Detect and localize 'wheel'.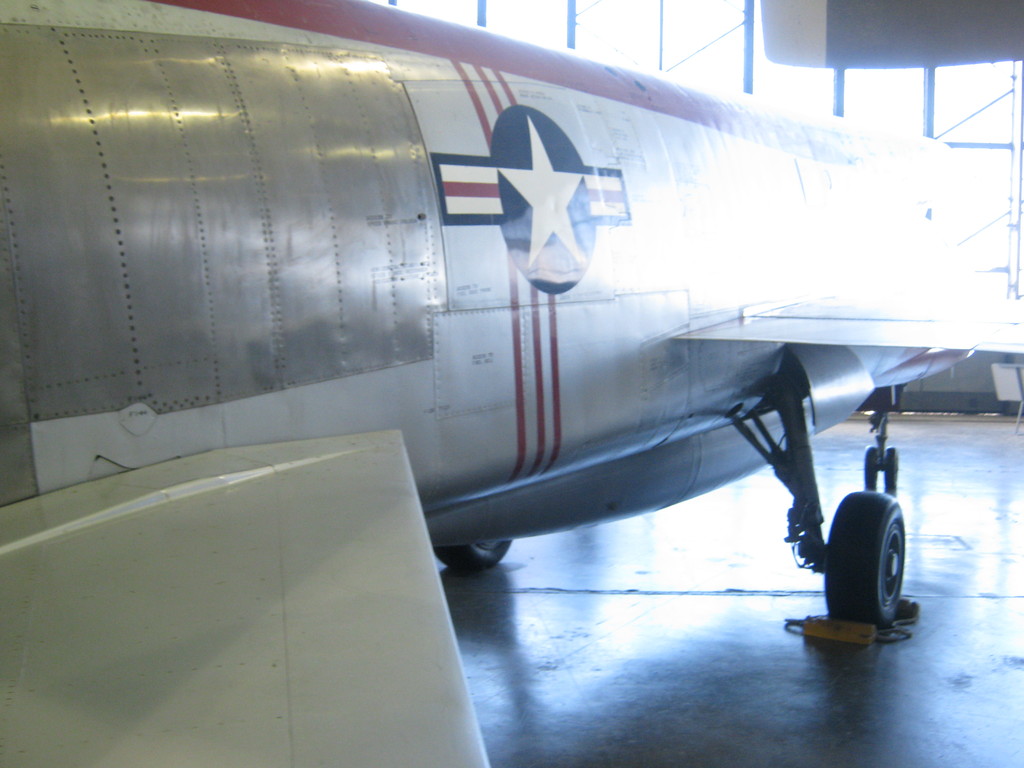
Localized at (x1=825, y1=483, x2=909, y2=631).
